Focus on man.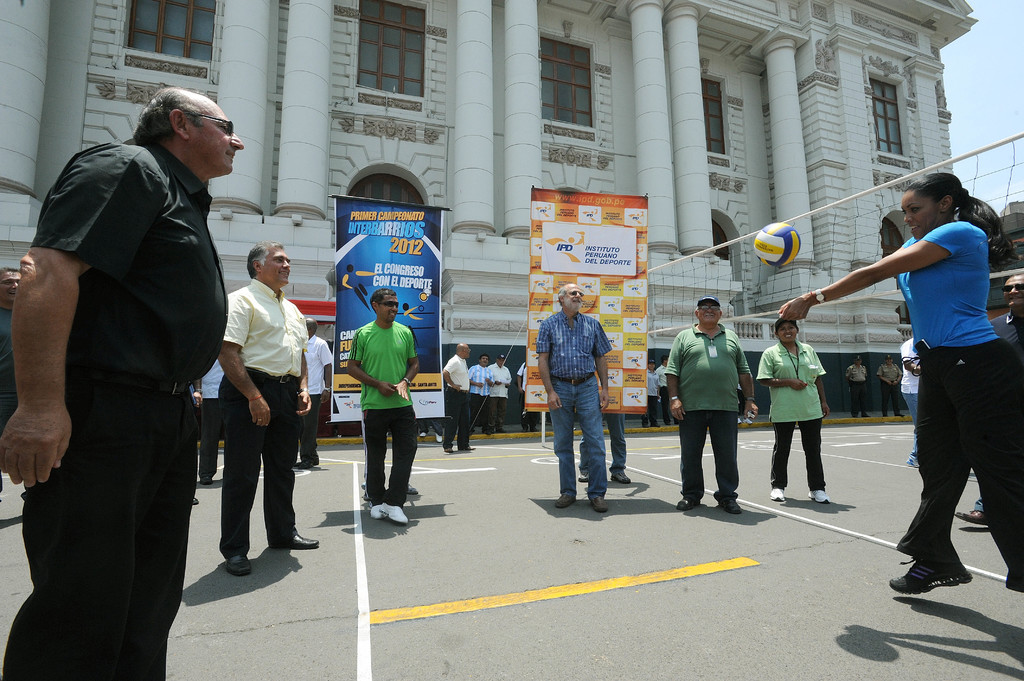
Focused at <region>218, 241, 319, 579</region>.
